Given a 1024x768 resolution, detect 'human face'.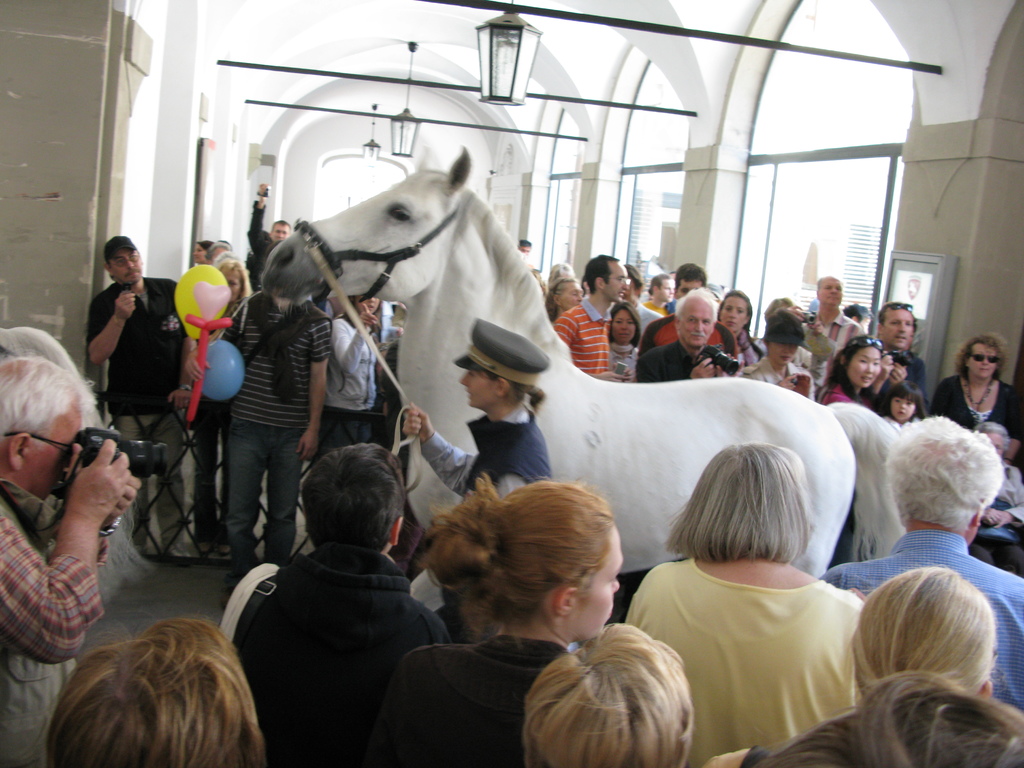
[820,282,843,305].
